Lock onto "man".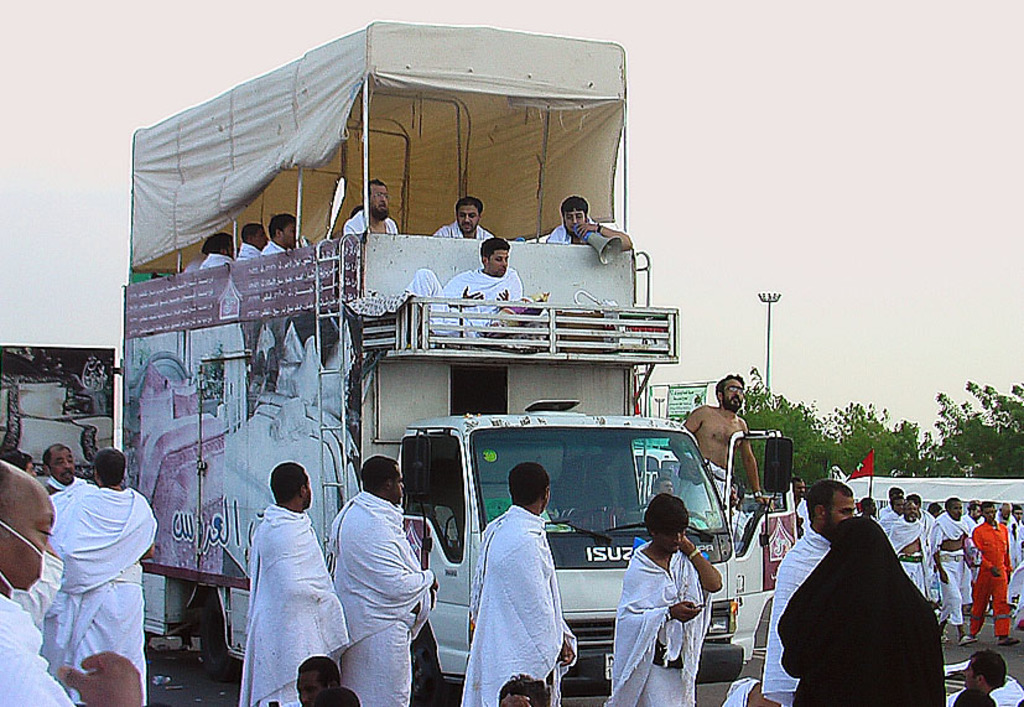
Locked: <box>292,651,344,706</box>.
